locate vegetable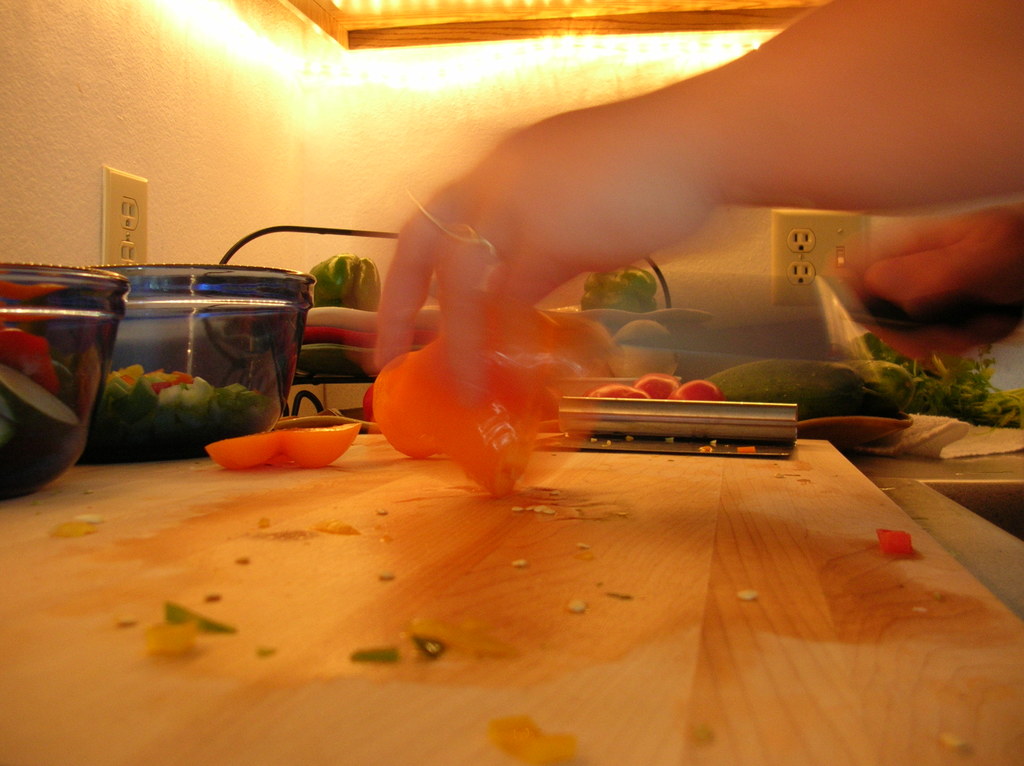
locate(868, 337, 1023, 425)
